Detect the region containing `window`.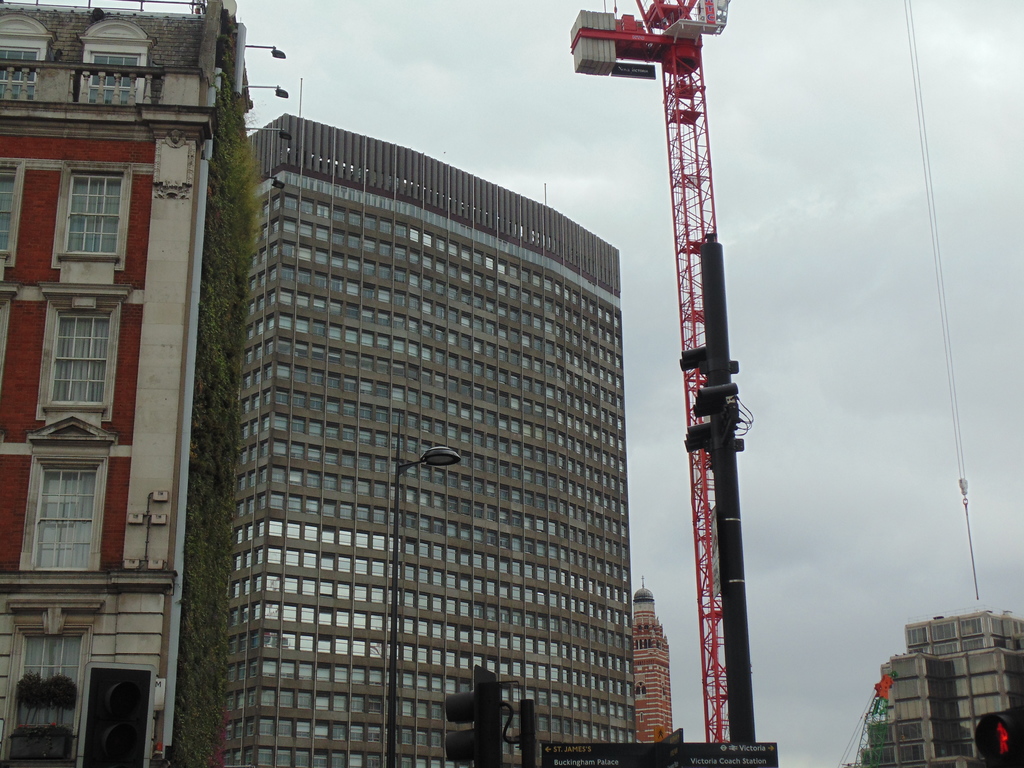
bbox=[281, 291, 292, 302].
